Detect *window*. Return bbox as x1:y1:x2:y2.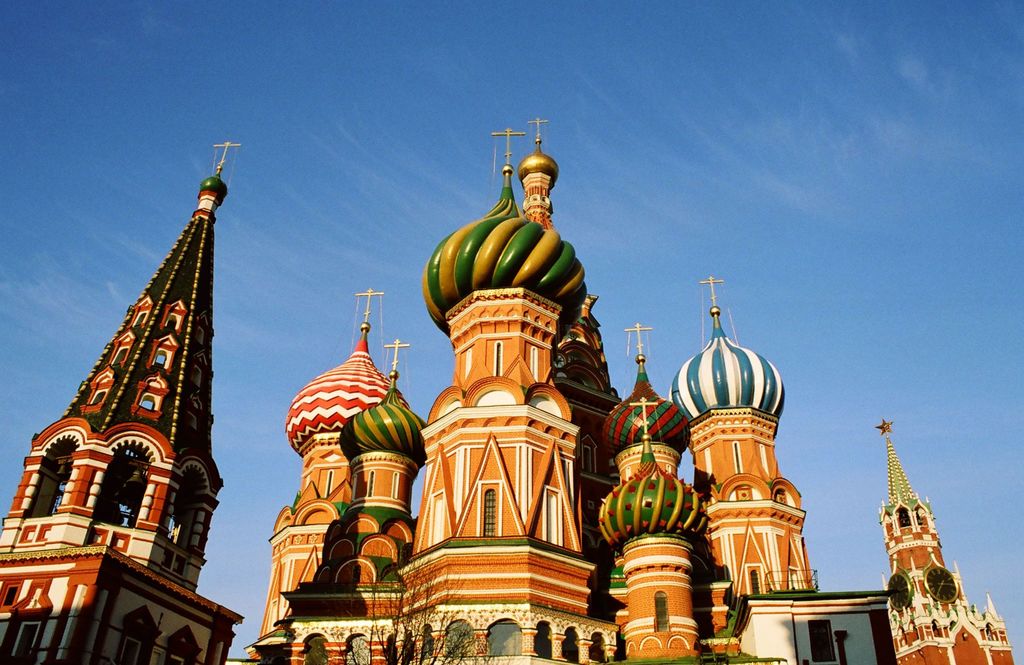
744:563:767:596.
